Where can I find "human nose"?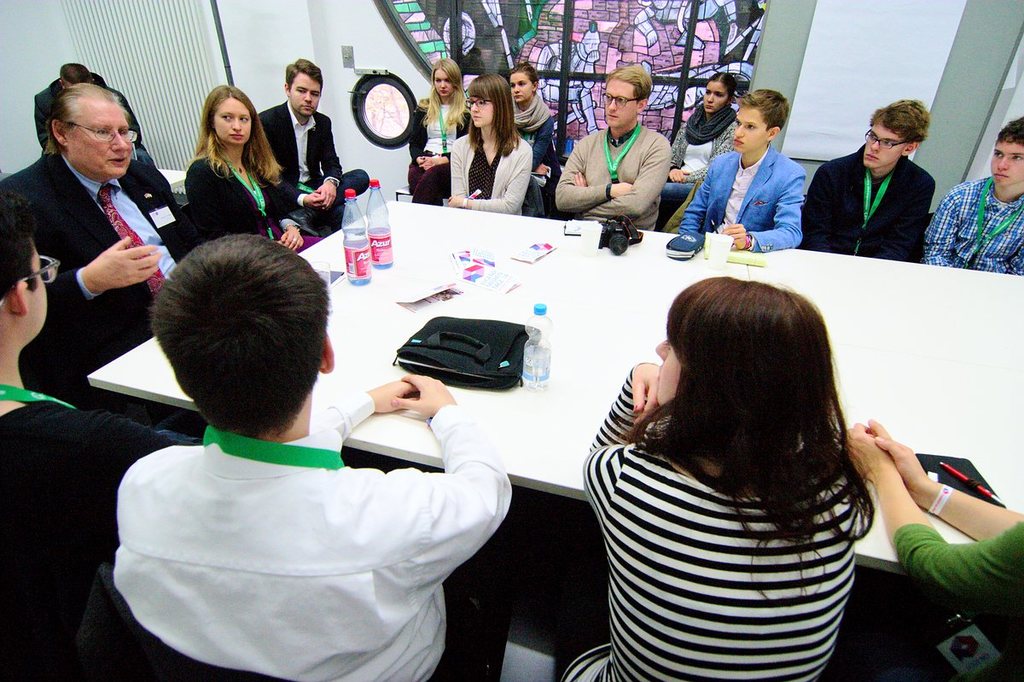
You can find it at 867 139 879 151.
